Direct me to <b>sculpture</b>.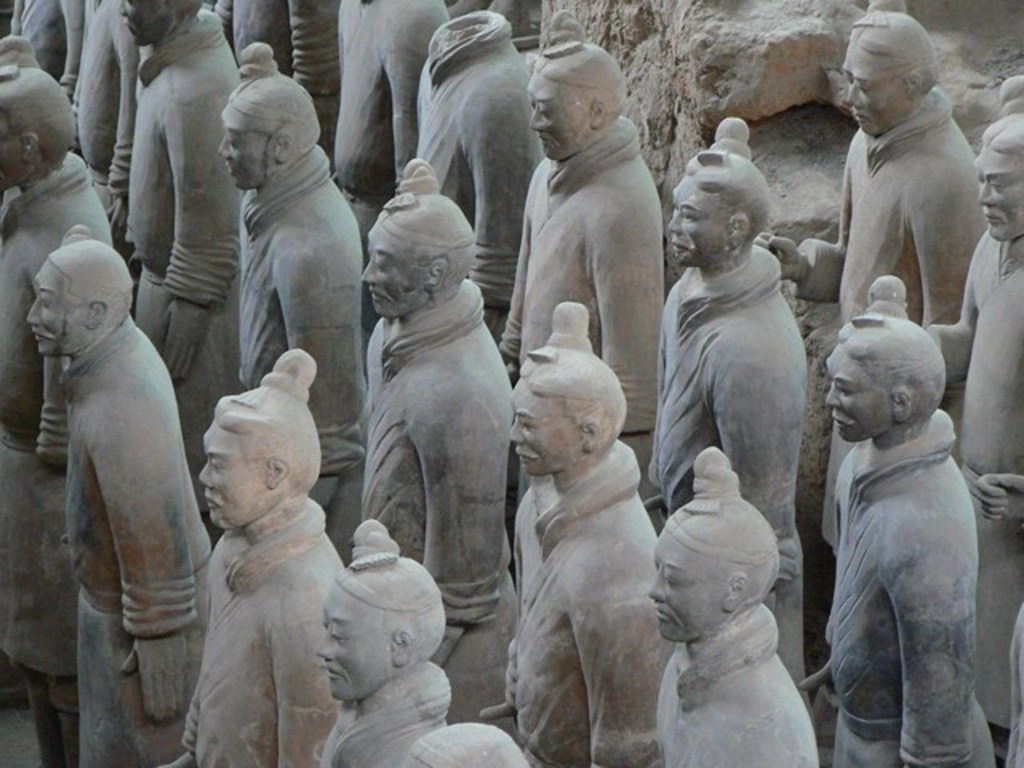
Direction: <region>814, 267, 989, 766</region>.
